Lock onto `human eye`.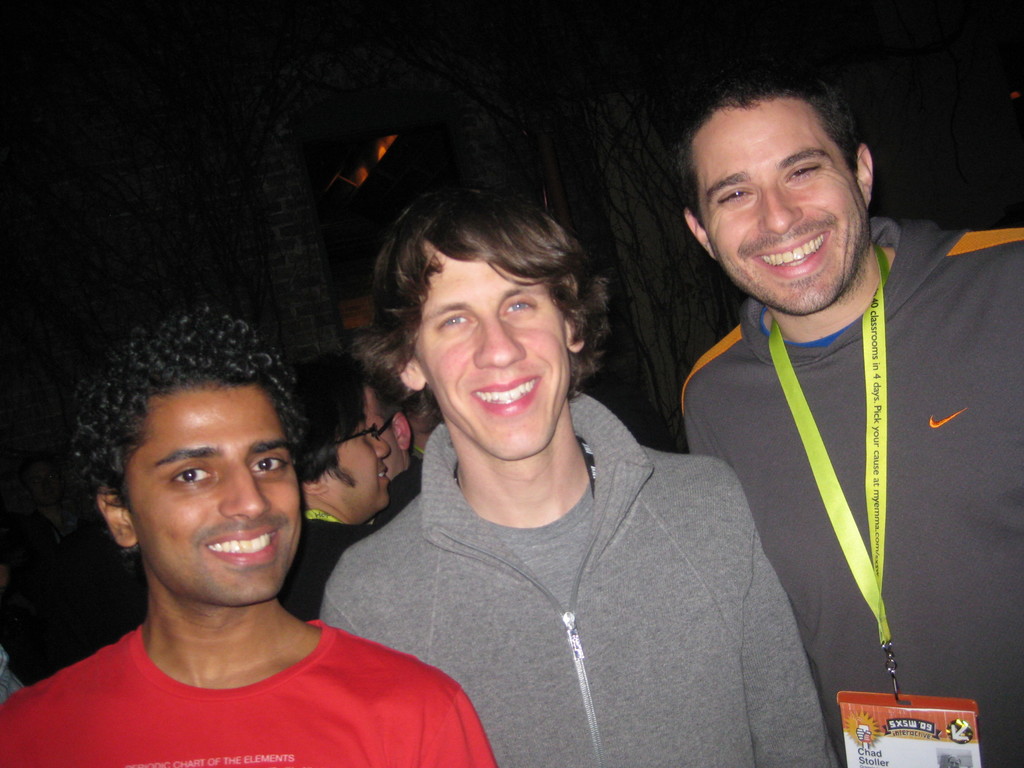
Locked: box=[781, 161, 825, 184].
